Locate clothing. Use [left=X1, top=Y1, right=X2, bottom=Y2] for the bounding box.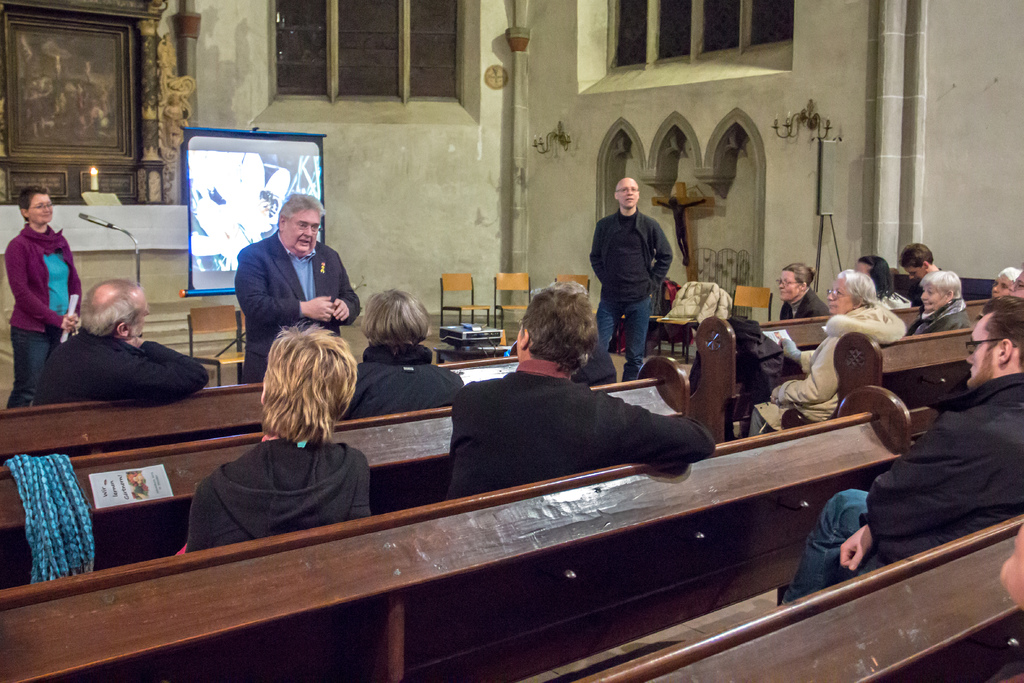
[left=744, top=299, right=907, bottom=440].
